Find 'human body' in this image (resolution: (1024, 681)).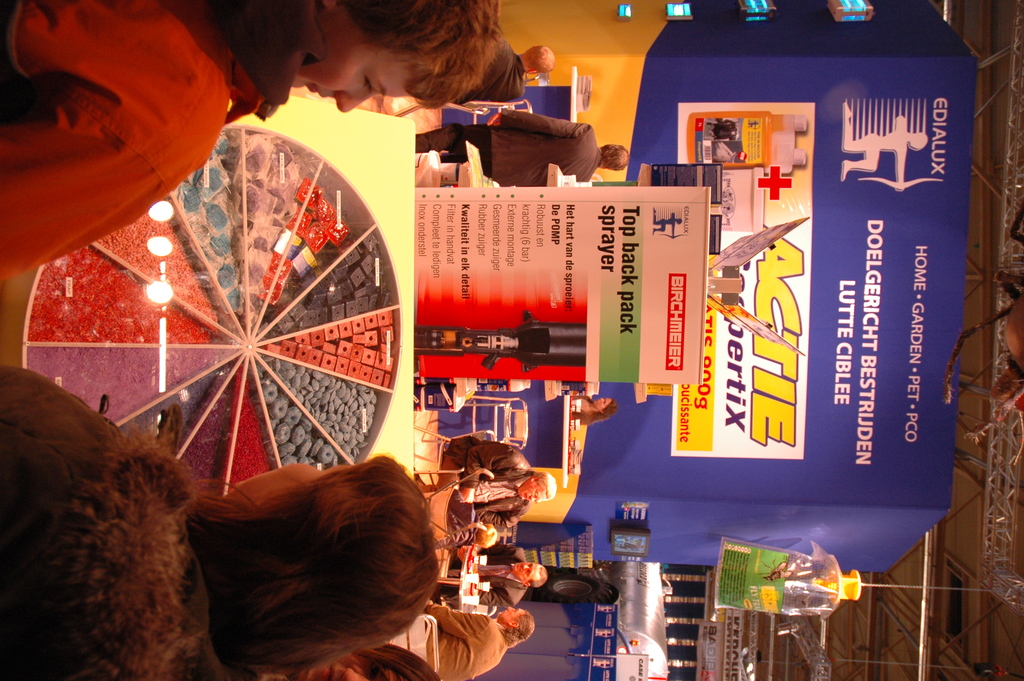
(x1=415, y1=111, x2=628, y2=190).
